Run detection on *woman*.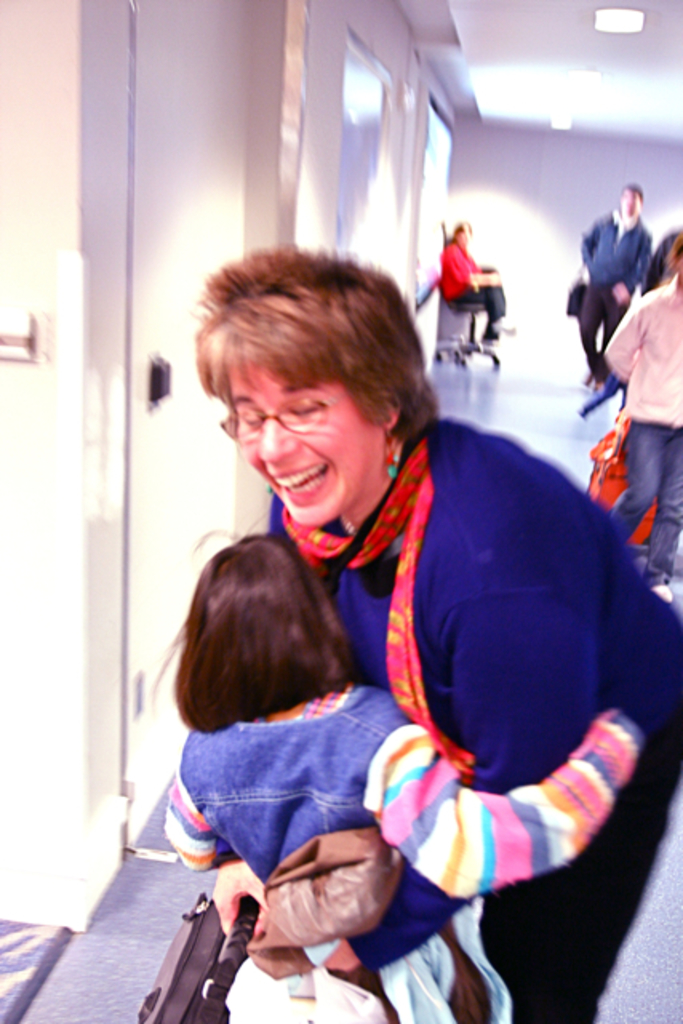
Result: x1=440 y1=222 x2=515 y2=349.
